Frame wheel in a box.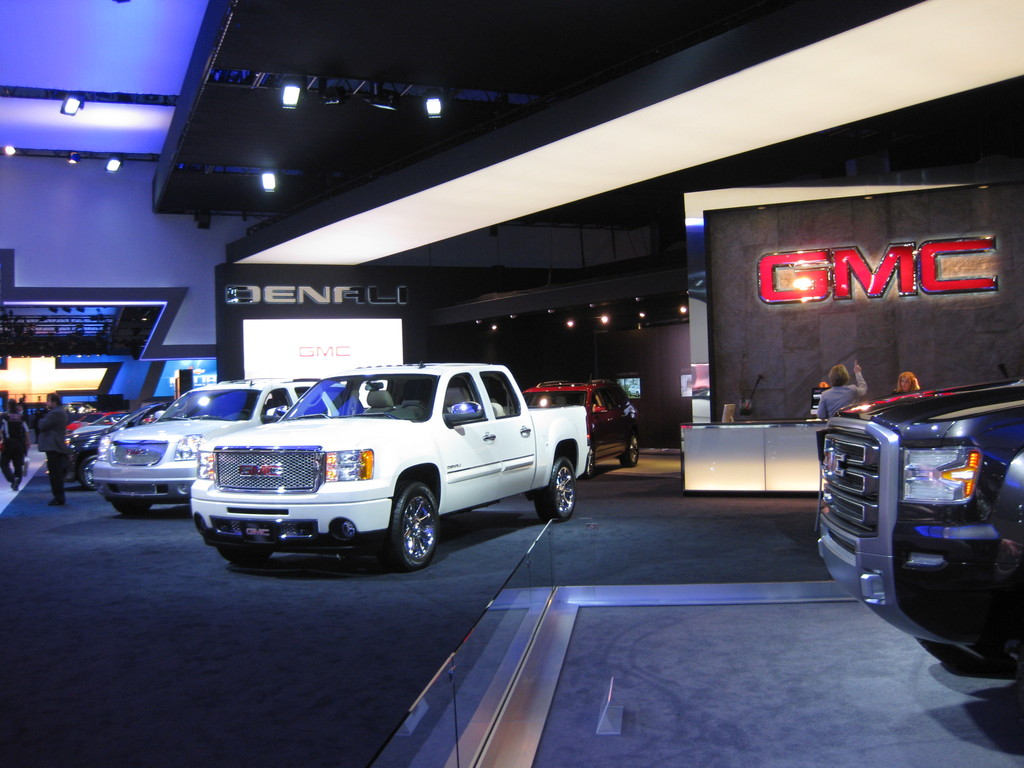
535/459/578/526.
